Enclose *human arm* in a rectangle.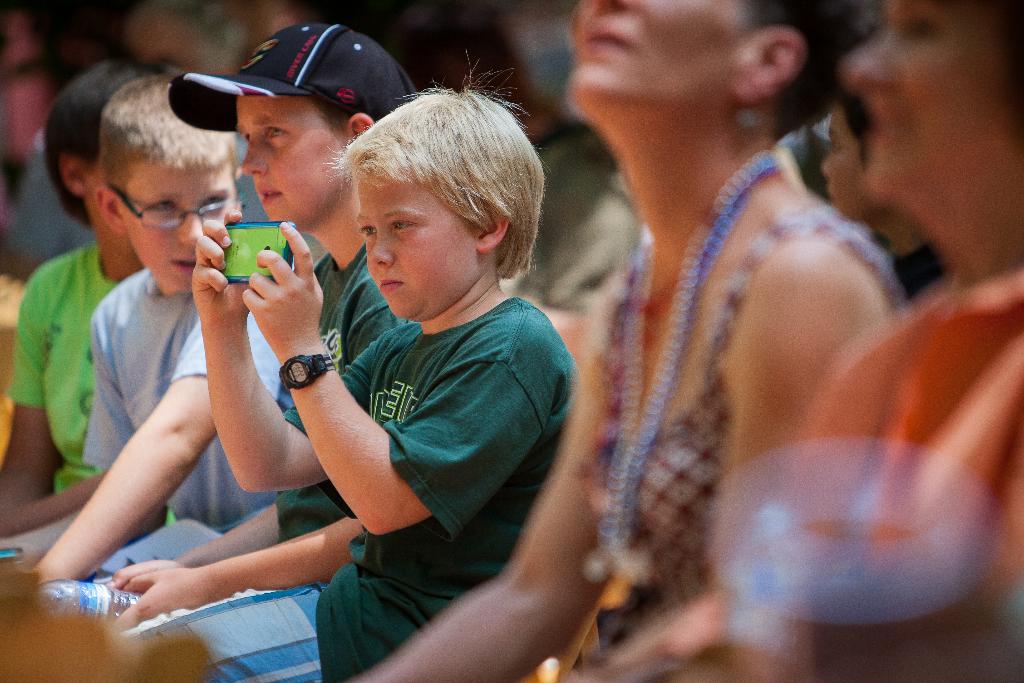
<bbox>188, 215, 398, 491</bbox>.
